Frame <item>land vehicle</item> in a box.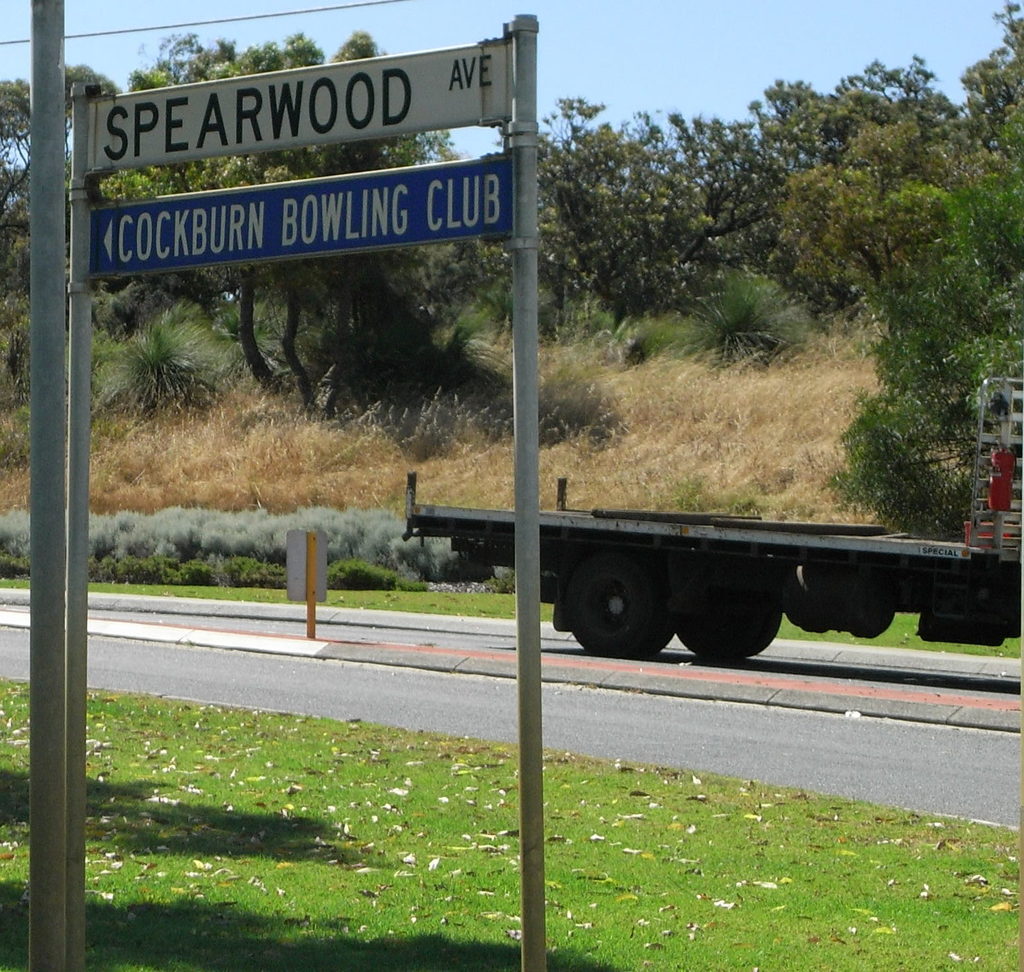
(394, 352, 1023, 656).
